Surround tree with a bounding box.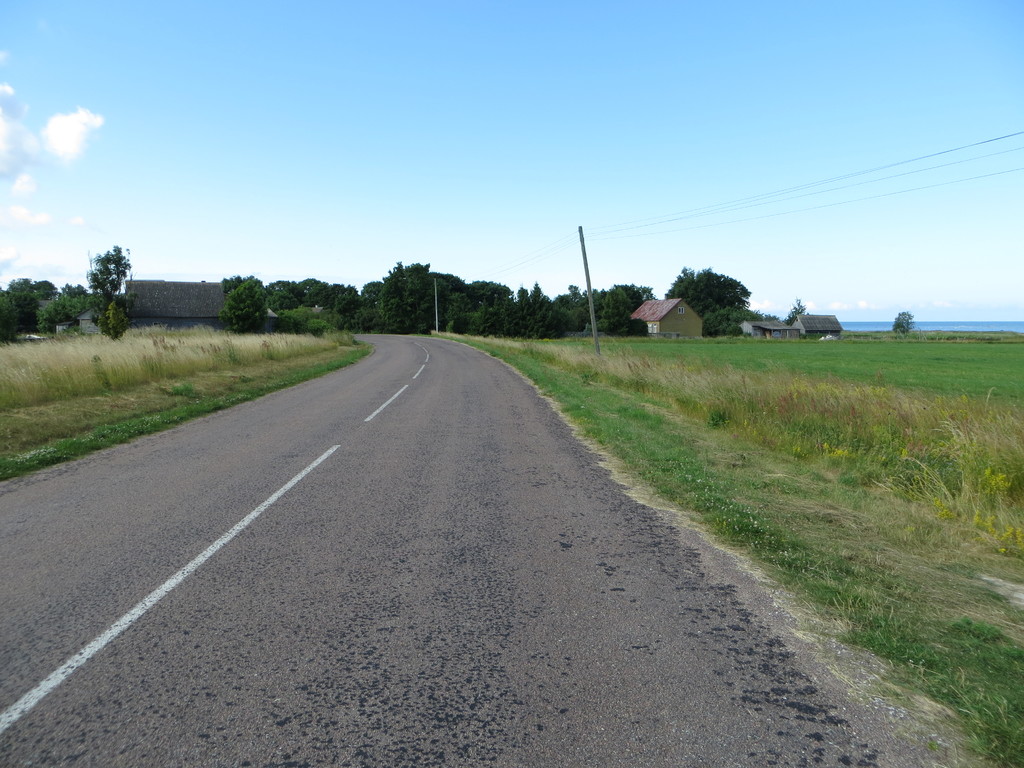
locate(890, 310, 916, 338).
